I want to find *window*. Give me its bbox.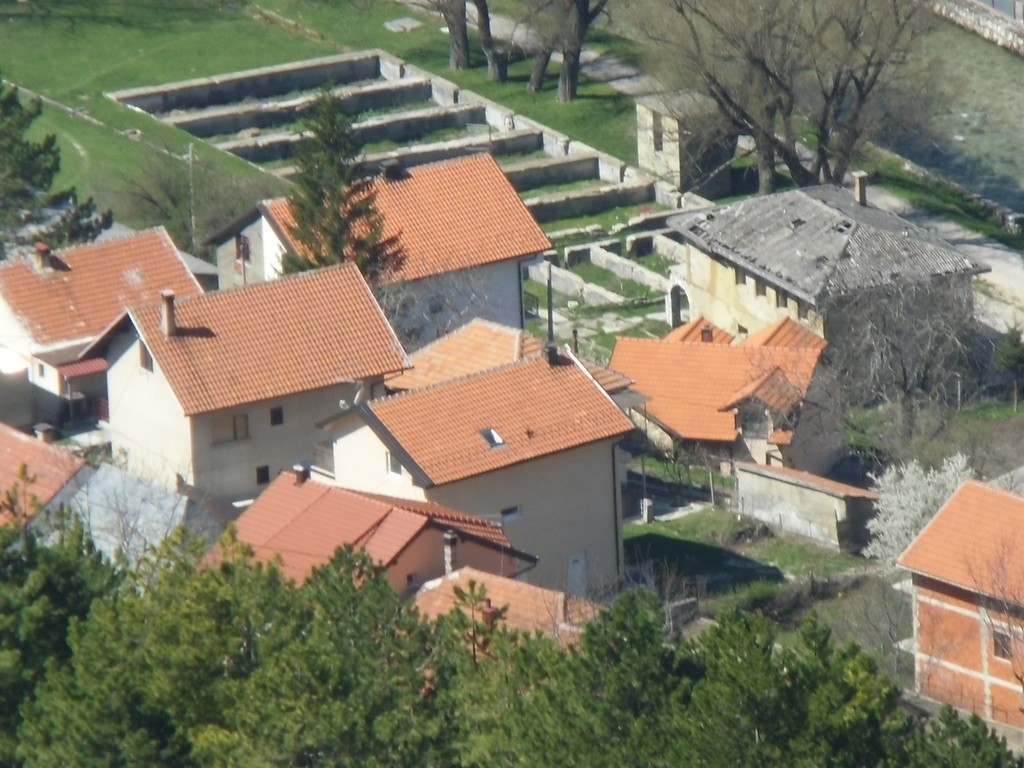
[234, 236, 252, 262].
